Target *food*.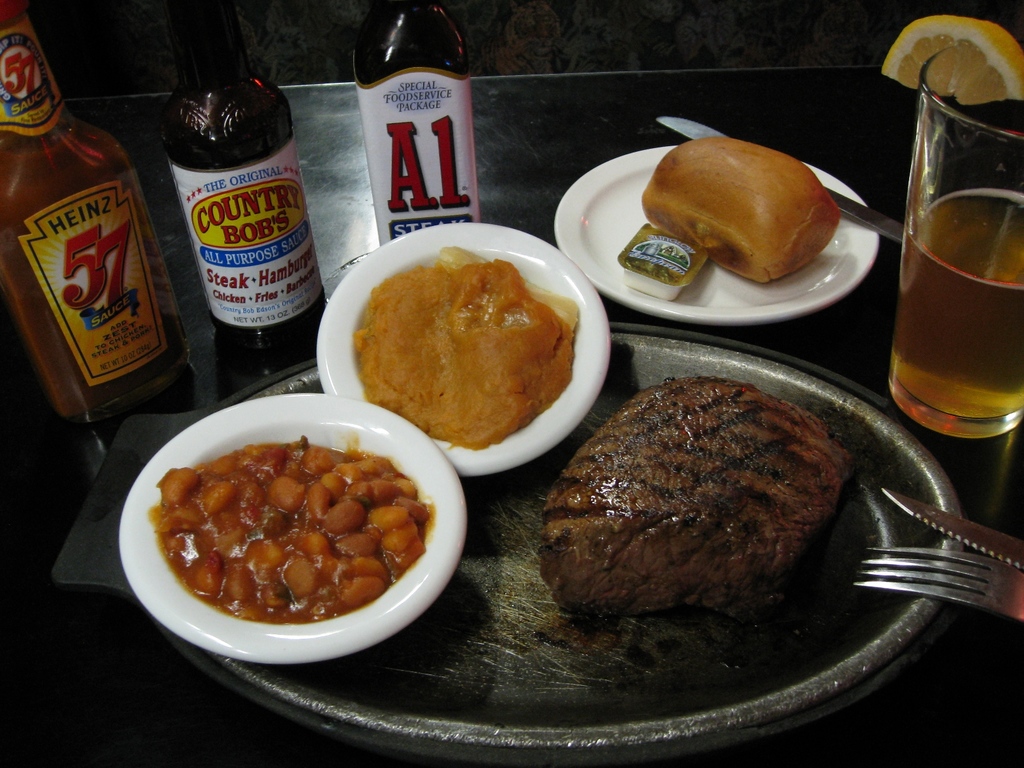
Target region: 534 373 856 615.
